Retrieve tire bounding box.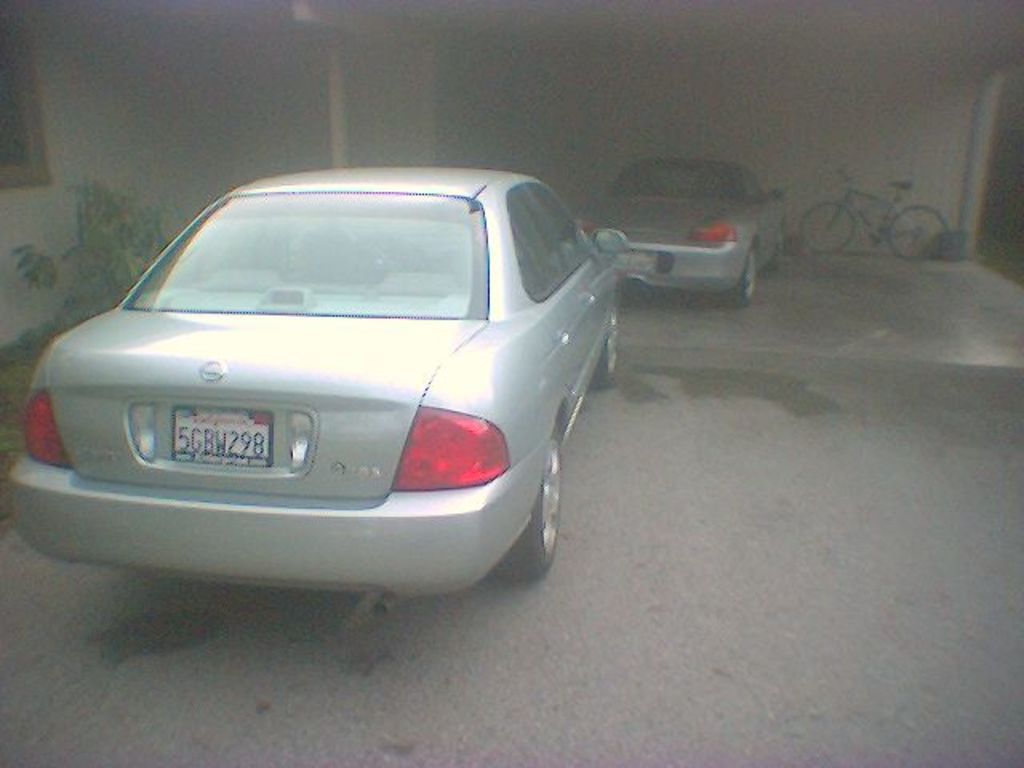
Bounding box: <box>506,440,558,582</box>.
